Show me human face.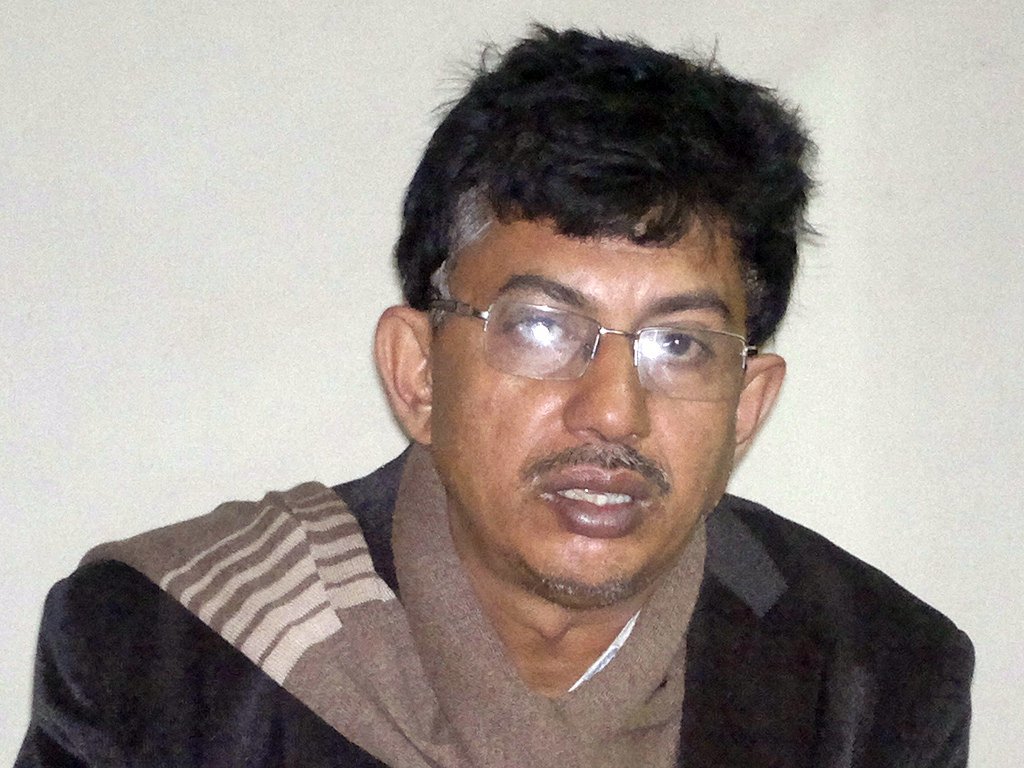
human face is here: (431,195,743,608).
